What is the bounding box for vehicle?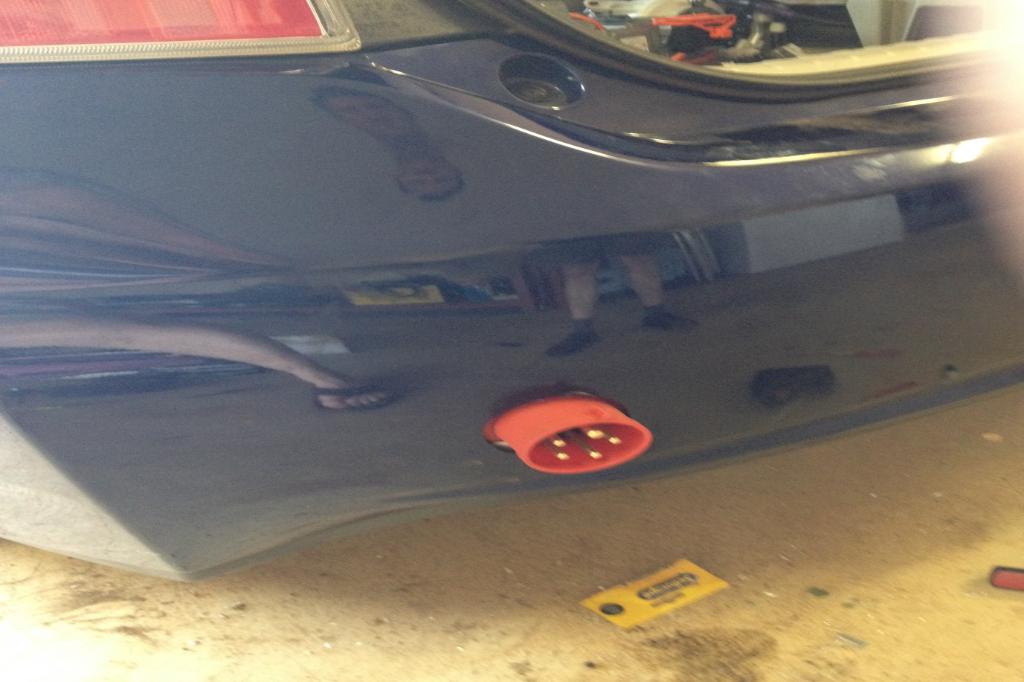
0:0:1023:585.
